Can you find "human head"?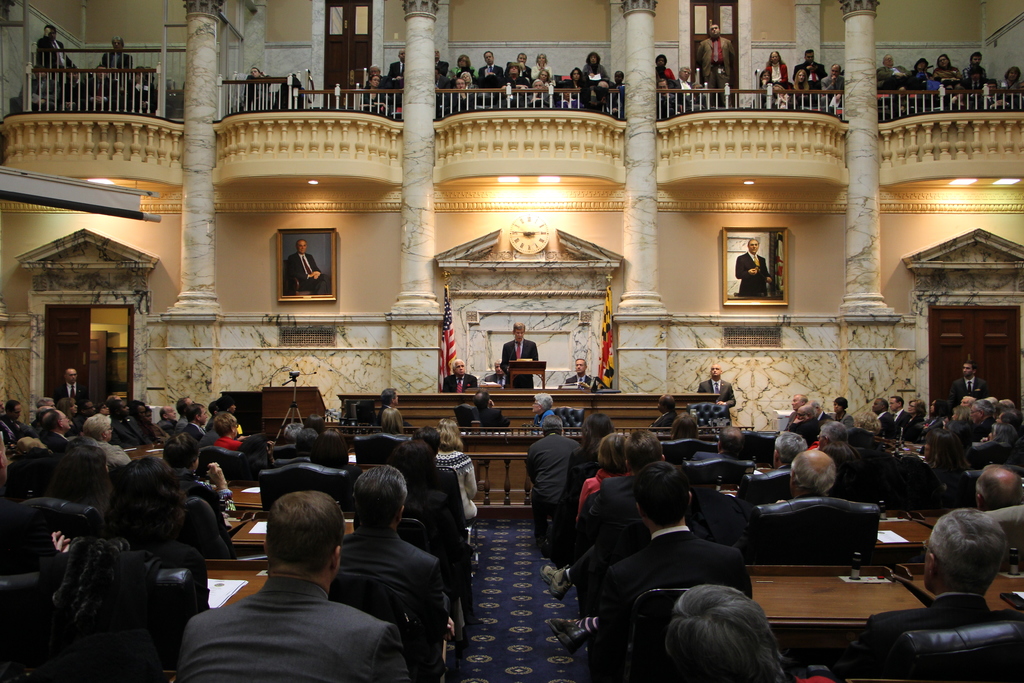
Yes, bounding box: box=[961, 397, 974, 407].
